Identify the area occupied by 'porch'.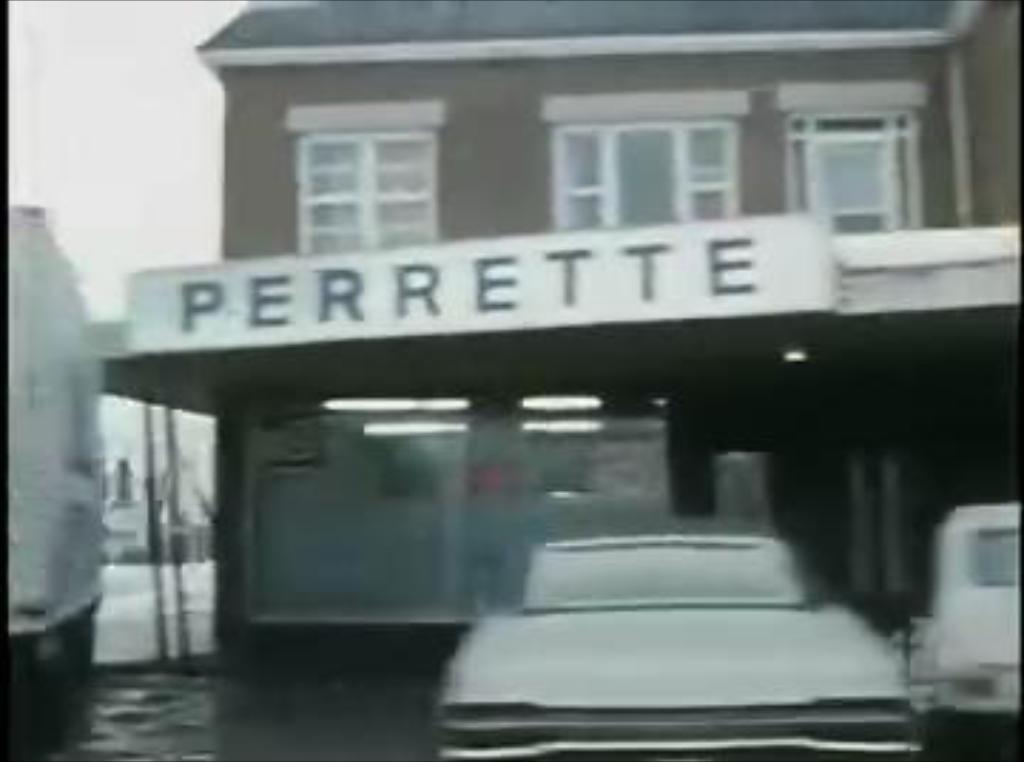
Area: 28/80/924/697.
